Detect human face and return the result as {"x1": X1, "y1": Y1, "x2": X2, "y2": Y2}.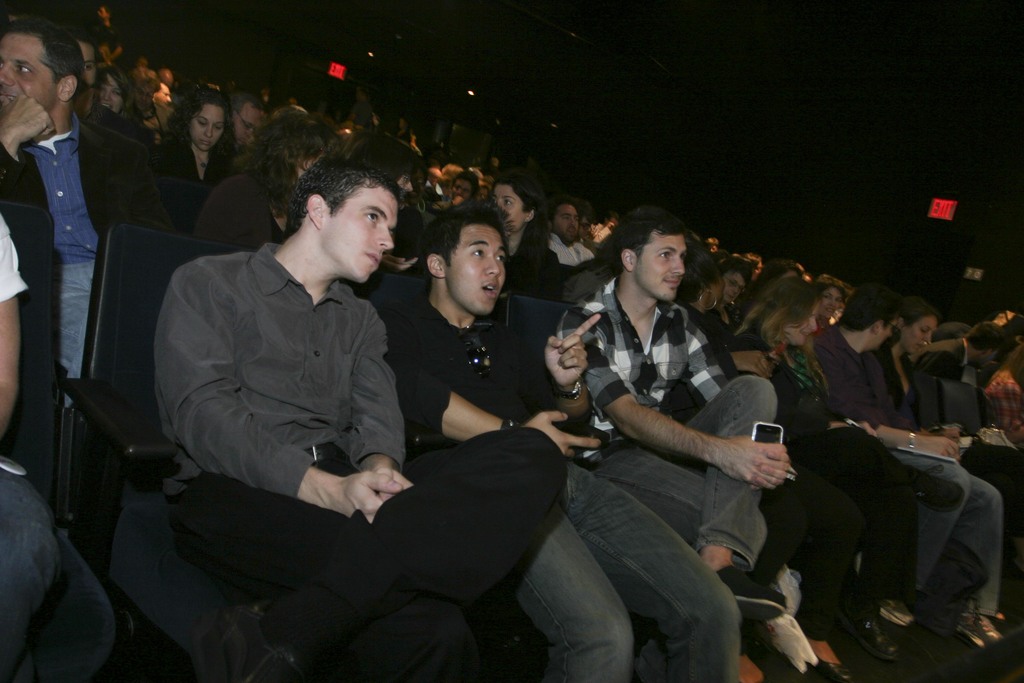
{"x1": 751, "y1": 260, "x2": 762, "y2": 285}.
